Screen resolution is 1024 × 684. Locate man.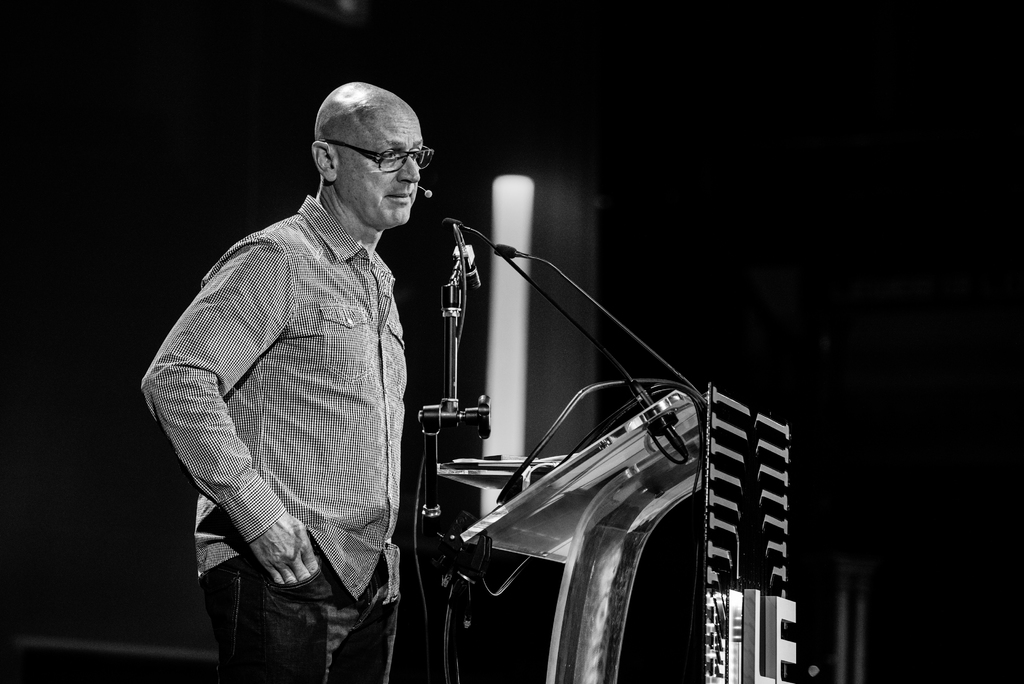
141:74:436:683.
